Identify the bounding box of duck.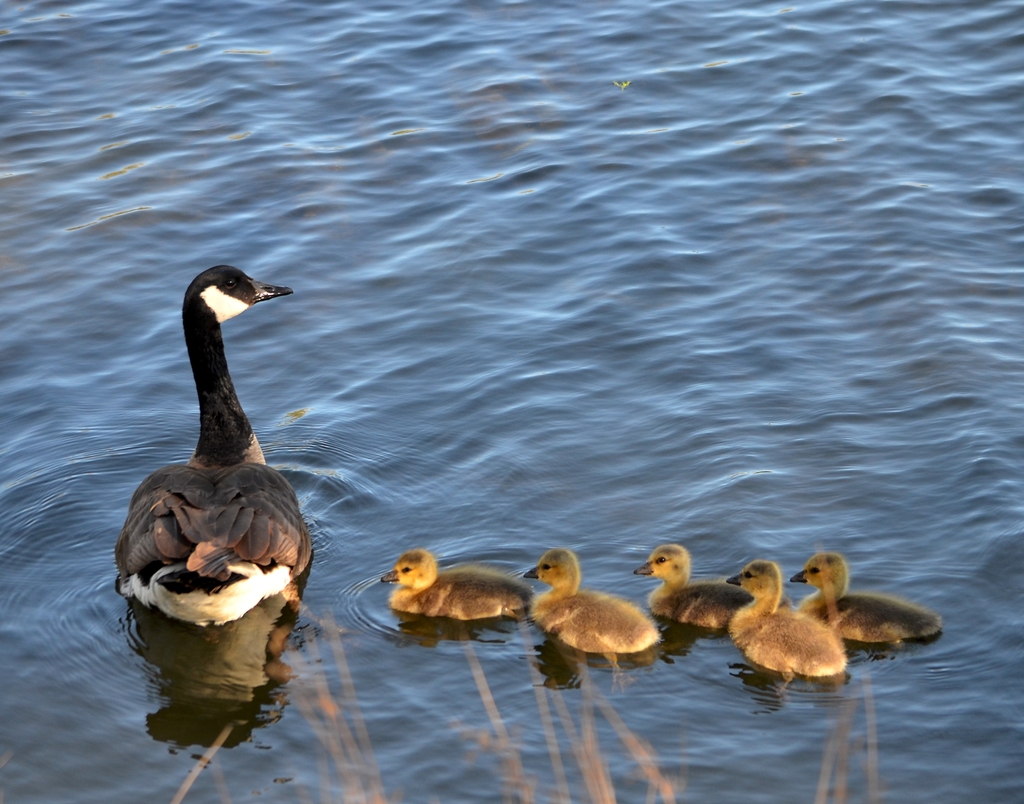
[left=371, top=545, right=567, bottom=637].
